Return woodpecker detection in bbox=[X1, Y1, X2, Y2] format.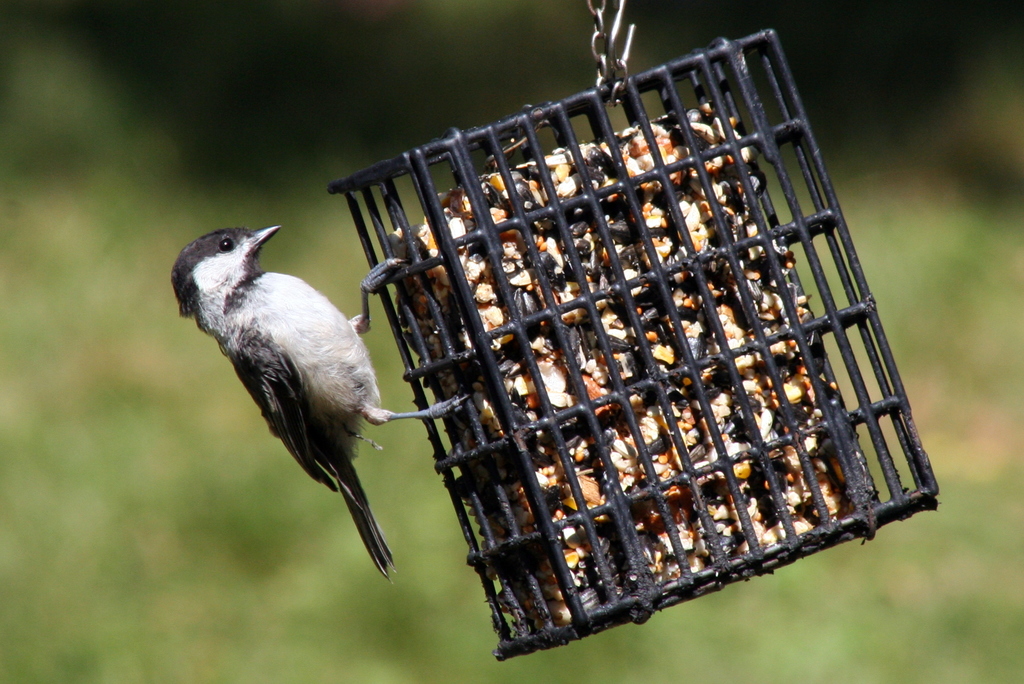
bbox=[172, 223, 471, 603].
